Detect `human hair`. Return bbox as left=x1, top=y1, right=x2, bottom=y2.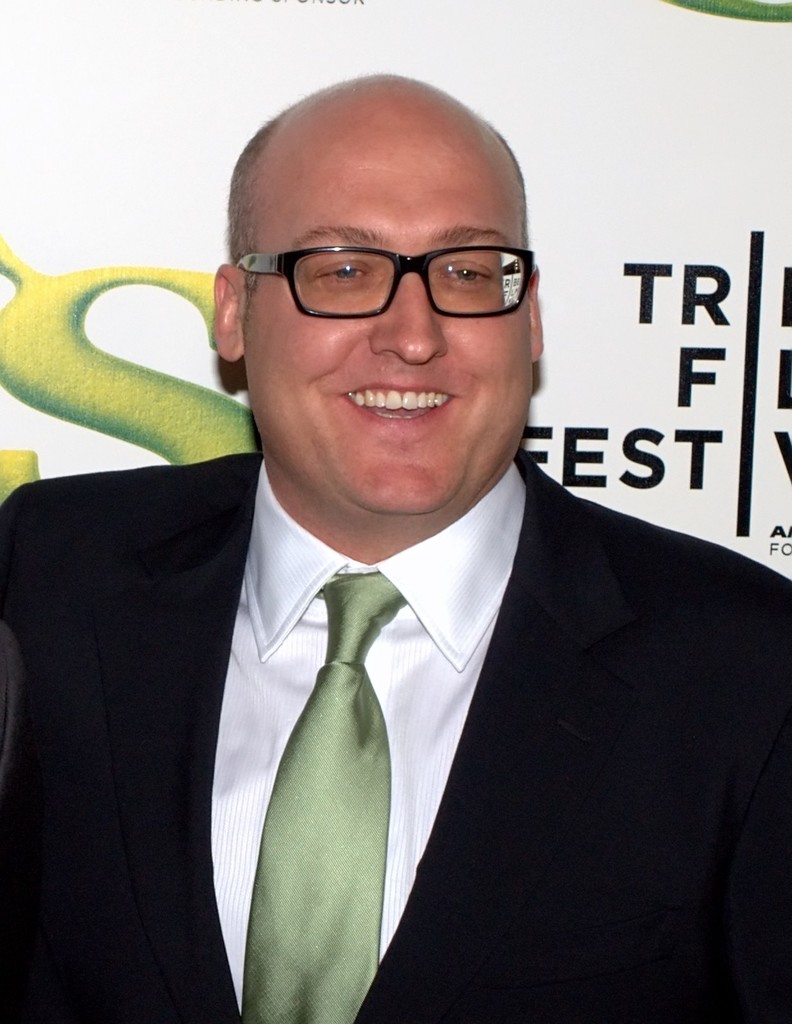
left=219, top=113, right=527, bottom=301.
